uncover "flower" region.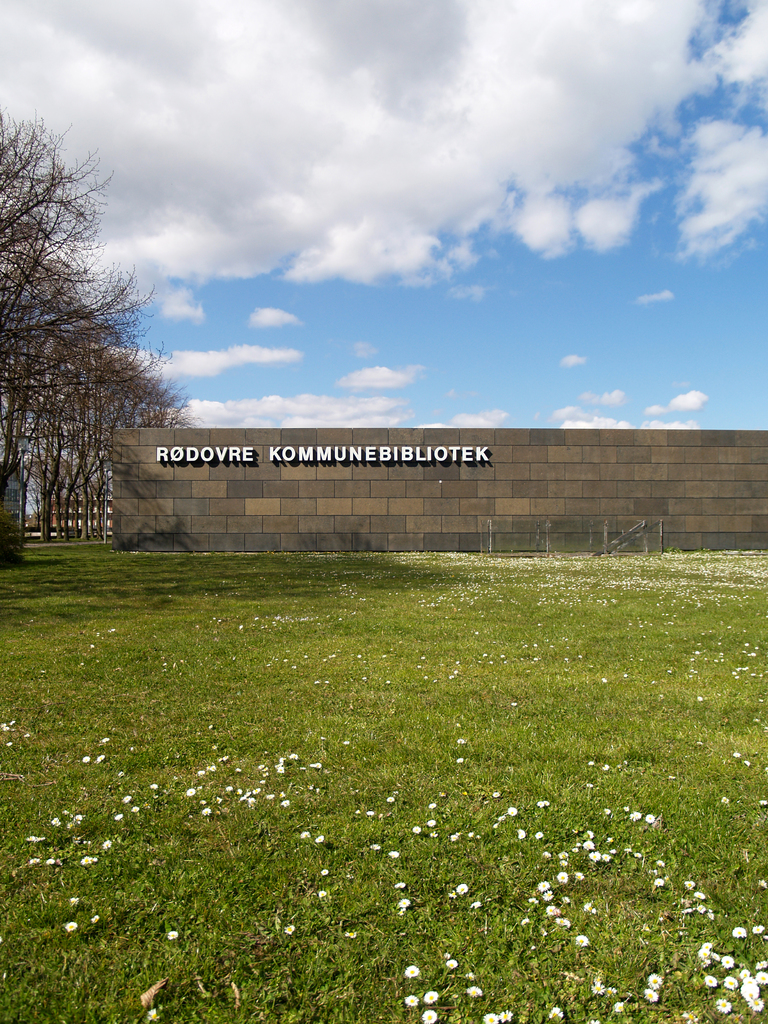
Uncovered: 92:750:106:764.
